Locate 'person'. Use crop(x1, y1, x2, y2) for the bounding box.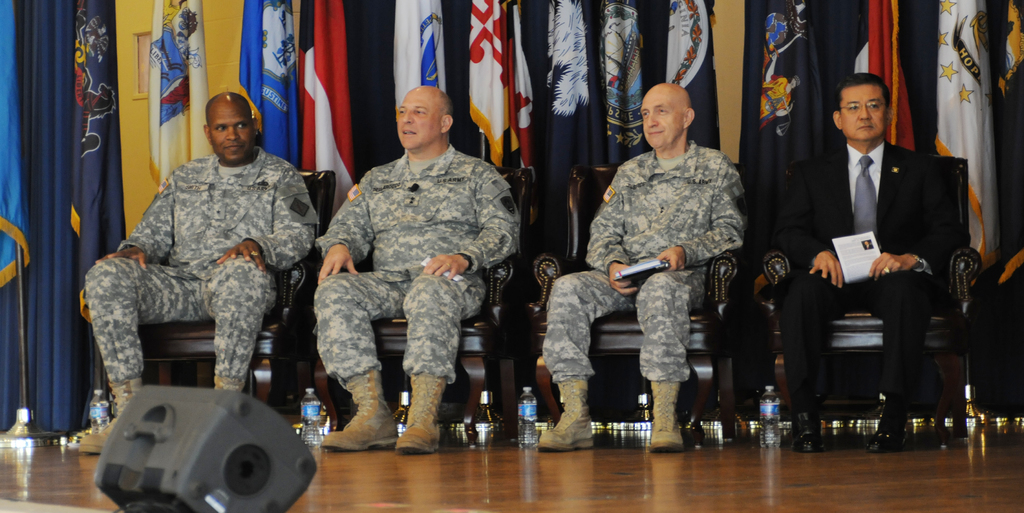
crop(91, 104, 307, 422).
